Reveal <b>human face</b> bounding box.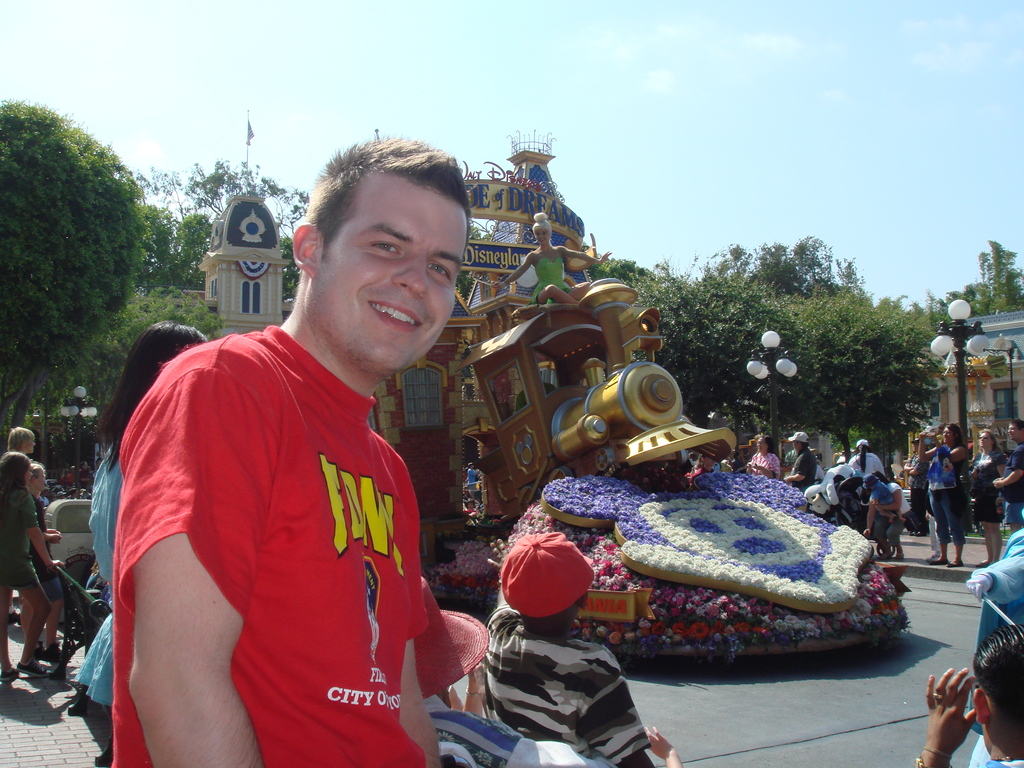
Revealed: <region>28, 439, 35, 454</region>.
